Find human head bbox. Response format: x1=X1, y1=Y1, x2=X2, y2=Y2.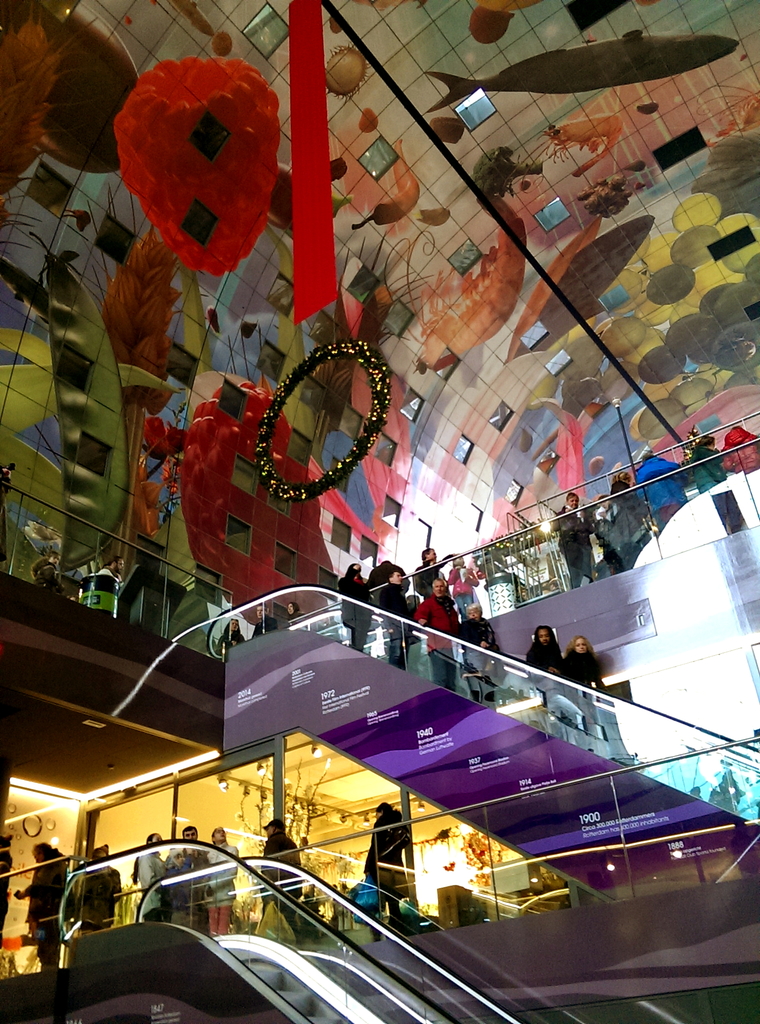
x1=423, y1=547, x2=437, y2=561.
